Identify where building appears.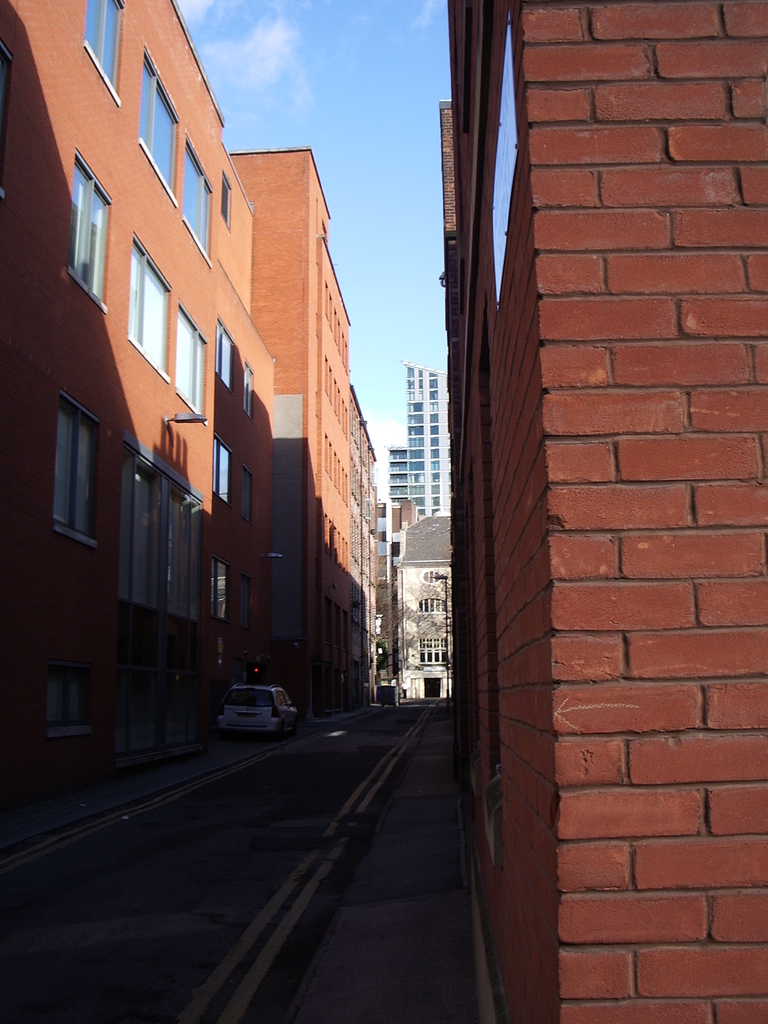
Appears at [218,146,353,732].
